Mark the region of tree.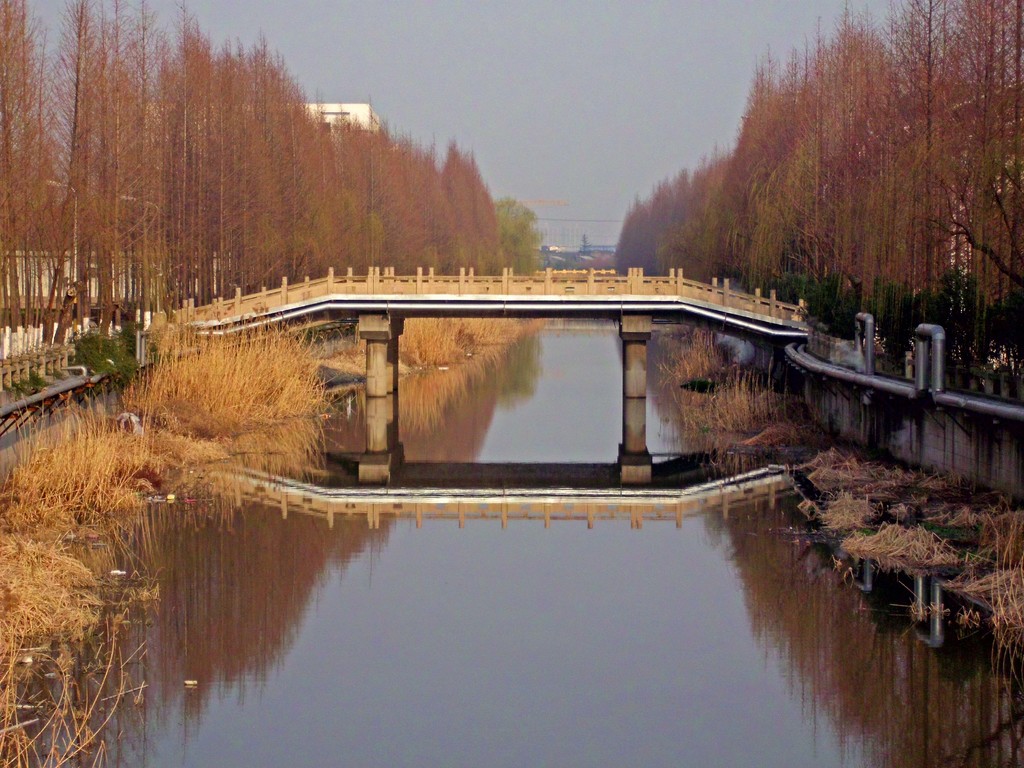
Region: <bbox>79, 294, 367, 485</bbox>.
